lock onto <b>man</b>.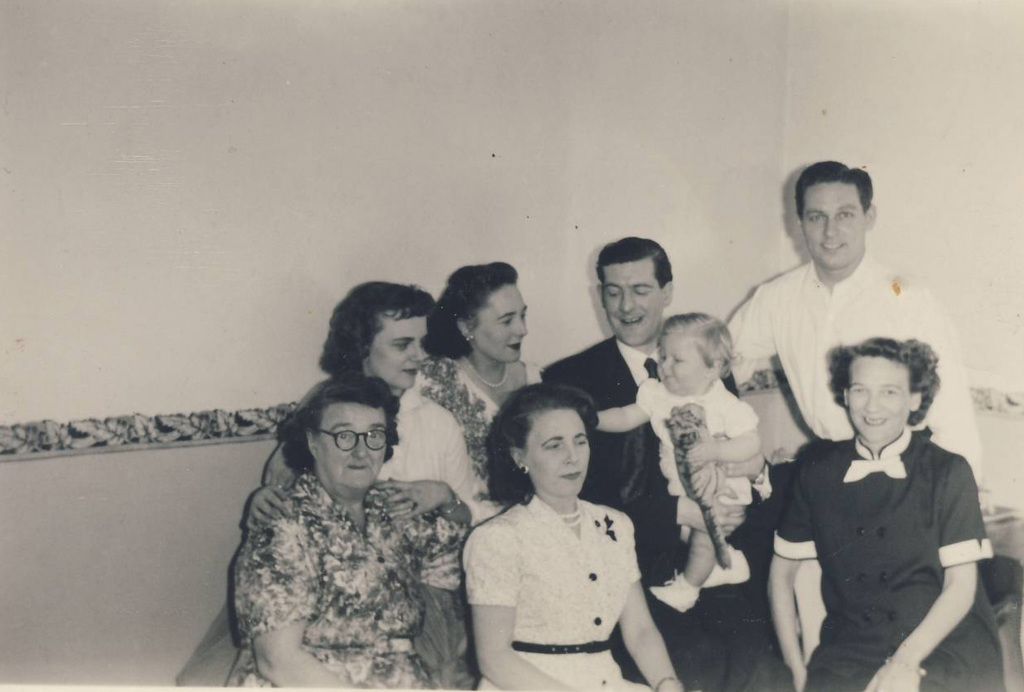
Locked: <bbox>535, 237, 805, 691</bbox>.
